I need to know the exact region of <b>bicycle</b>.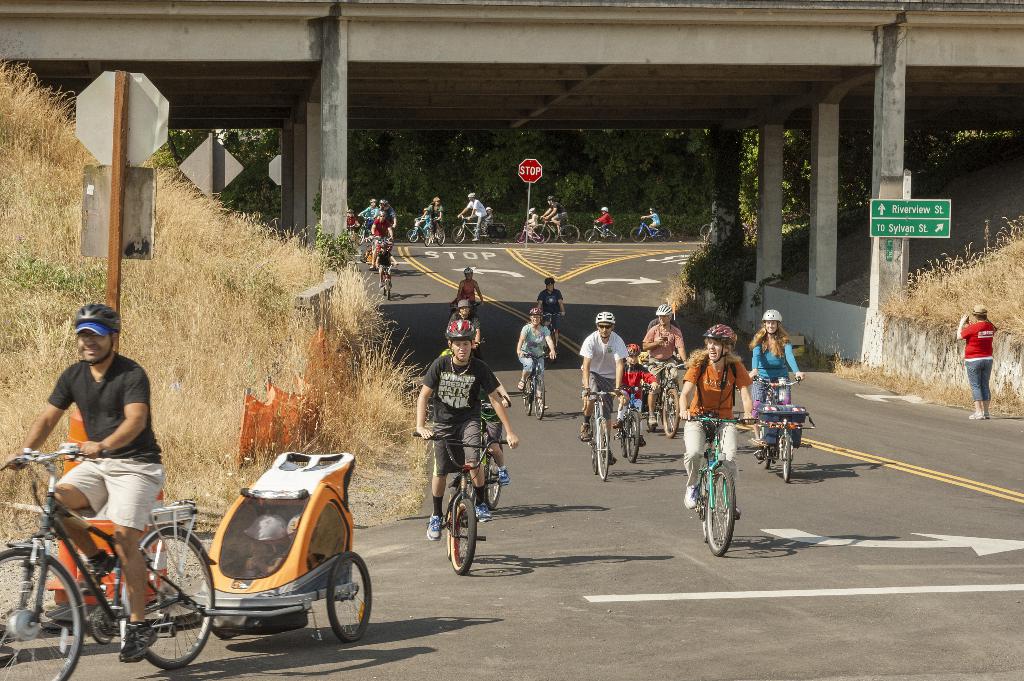
Region: left=533, top=214, right=582, bottom=243.
